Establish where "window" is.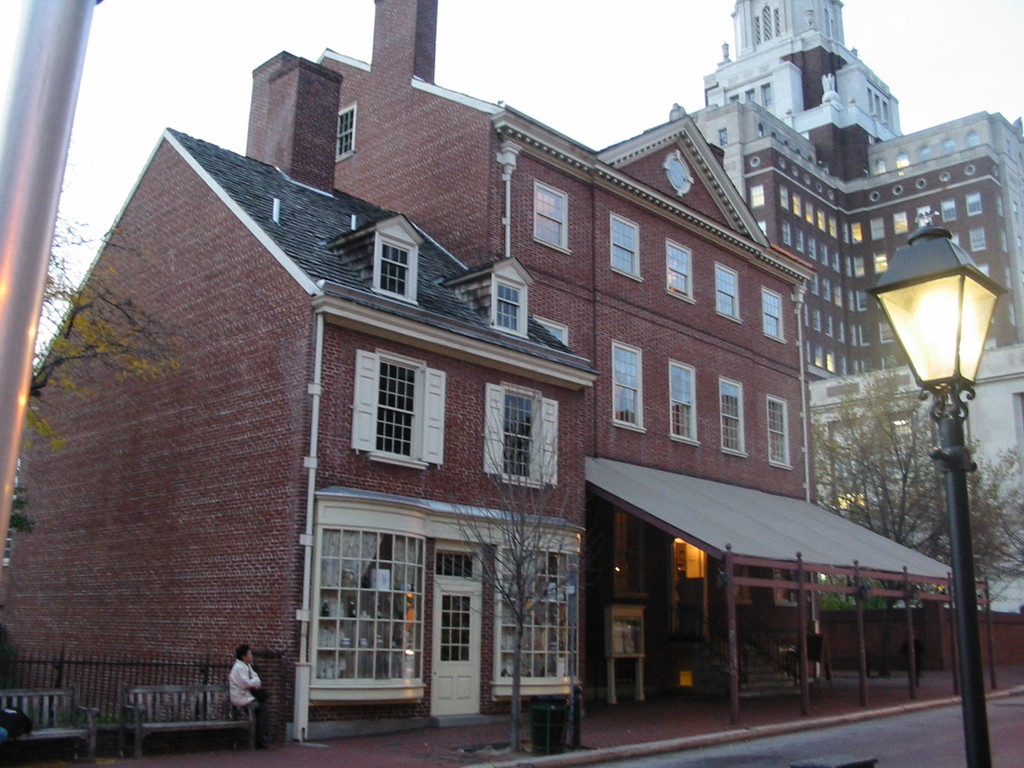
Established at <box>766,395,795,465</box>.
